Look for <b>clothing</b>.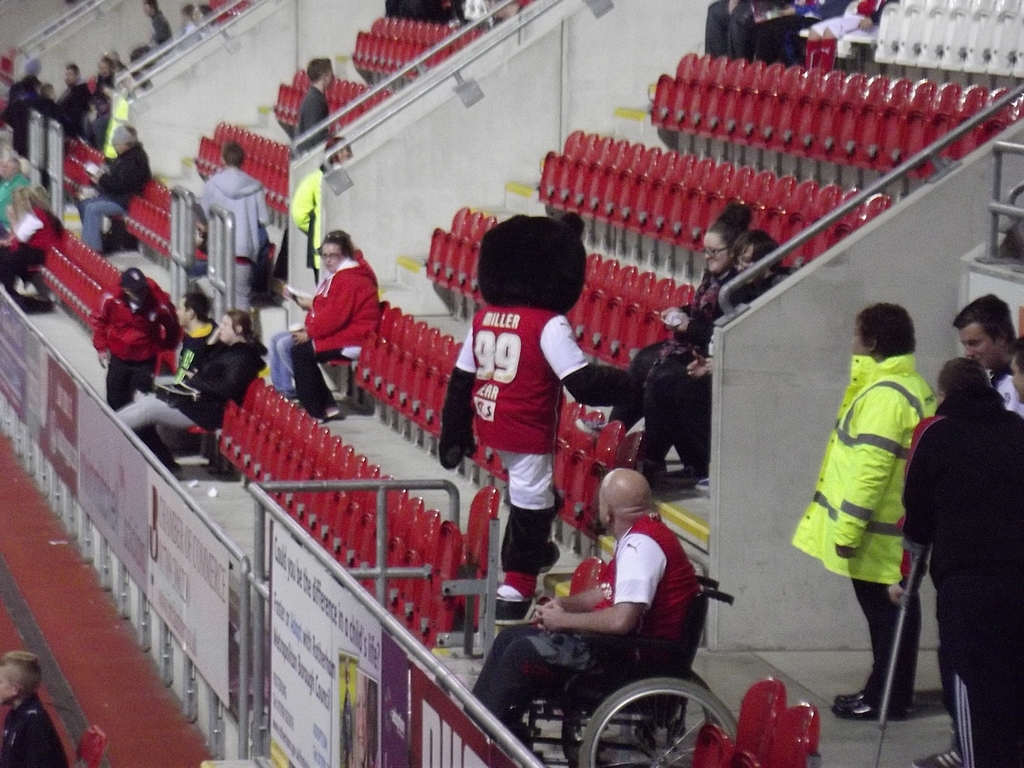
Found: [x1=468, y1=515, x2=706, y2=735].
